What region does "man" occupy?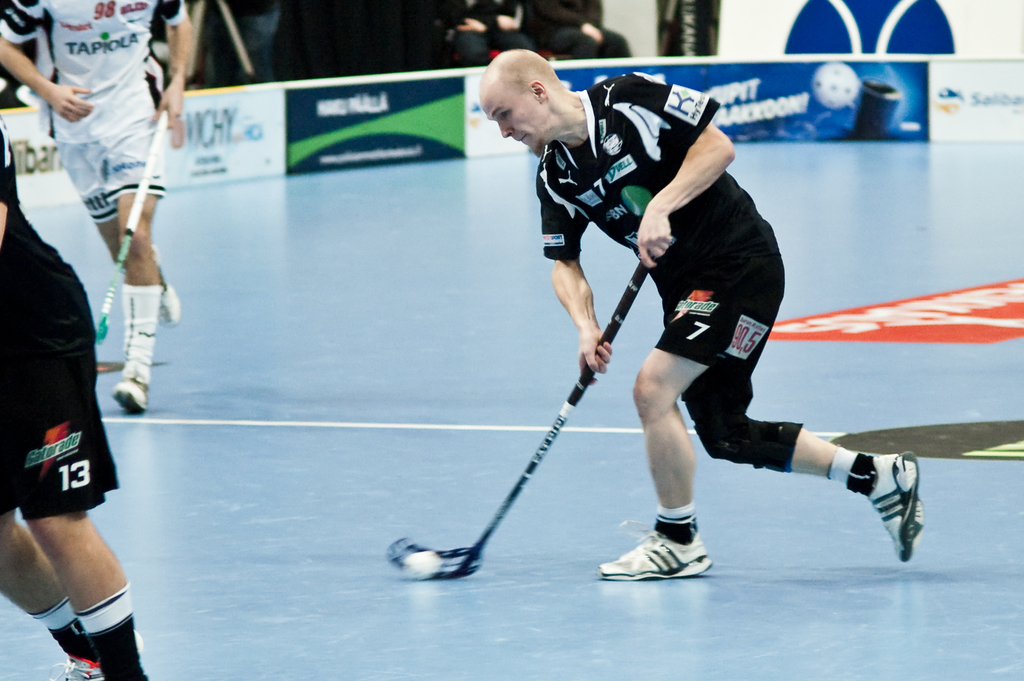
select_region(476, 46, 922, 578).
